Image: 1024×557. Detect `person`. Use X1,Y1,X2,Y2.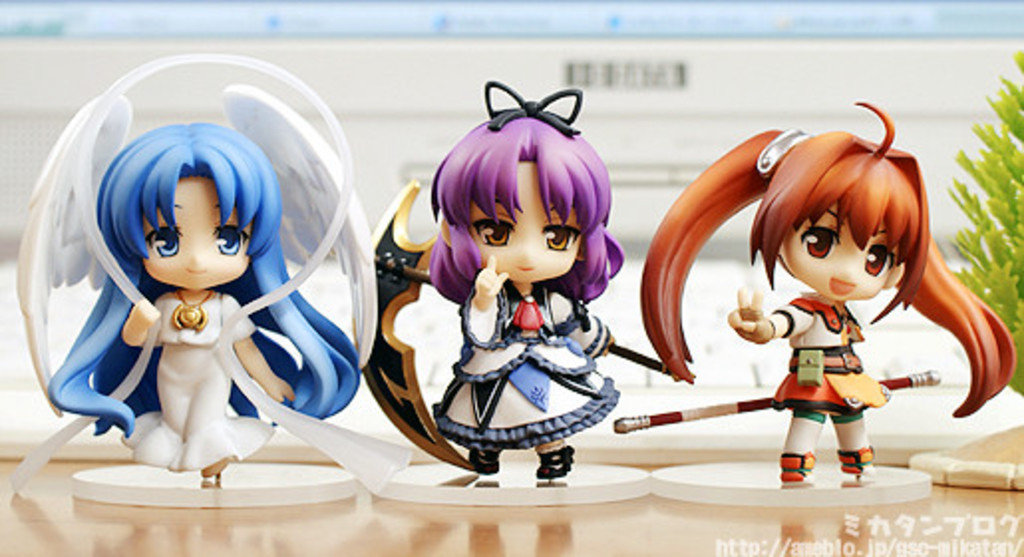
638,92,1022,505.
